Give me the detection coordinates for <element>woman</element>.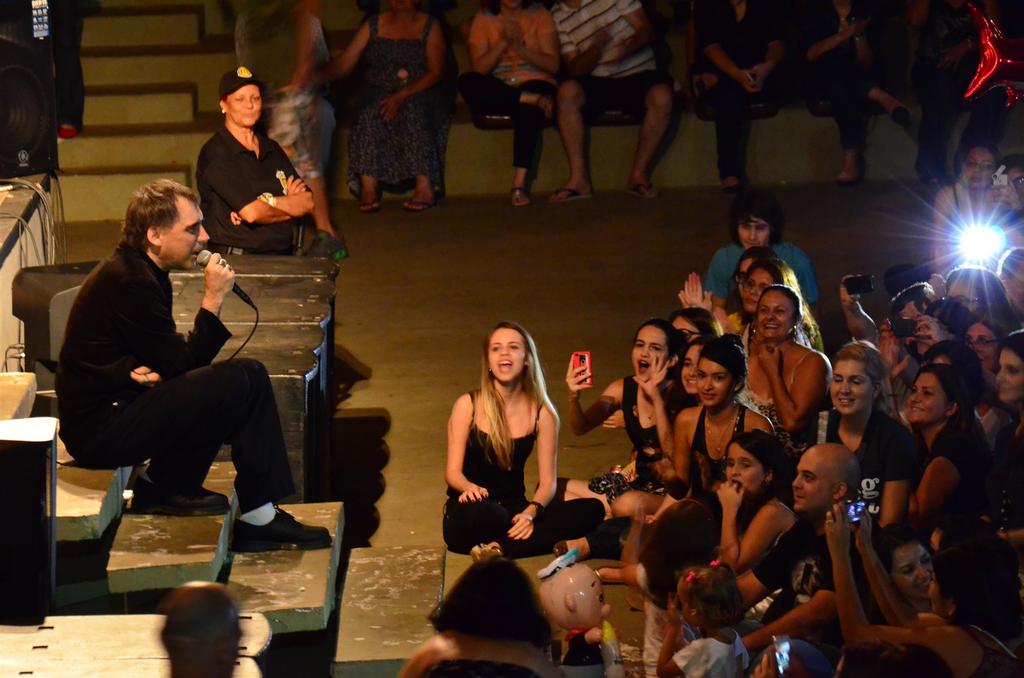
653:336:774:549.
